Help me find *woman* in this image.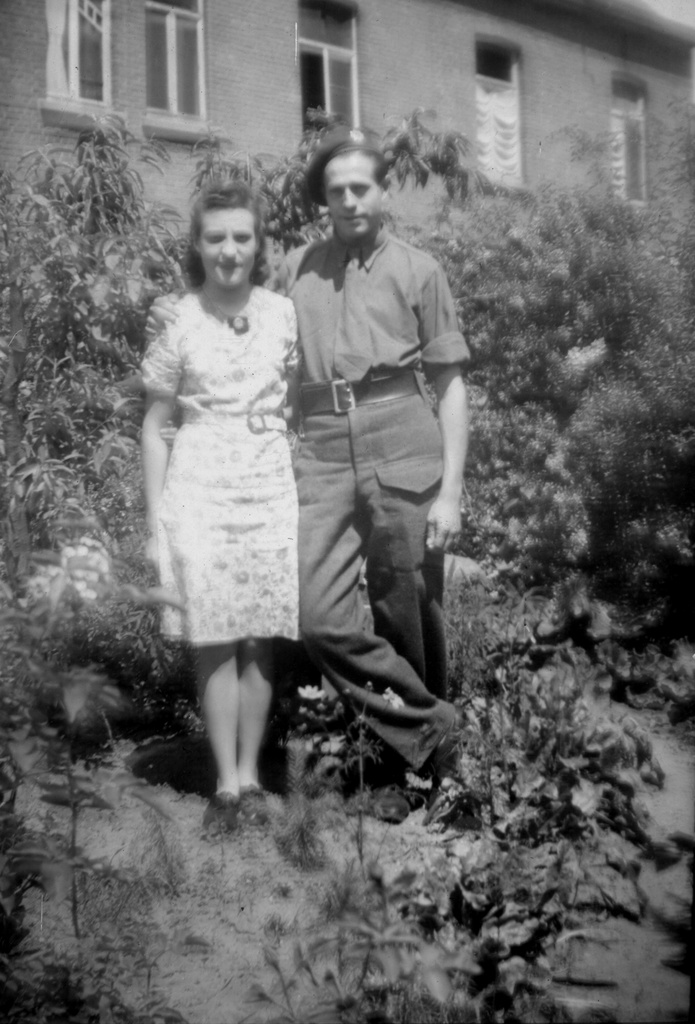
Found it: x1=119 y1=187 x2=332 y2=782.
